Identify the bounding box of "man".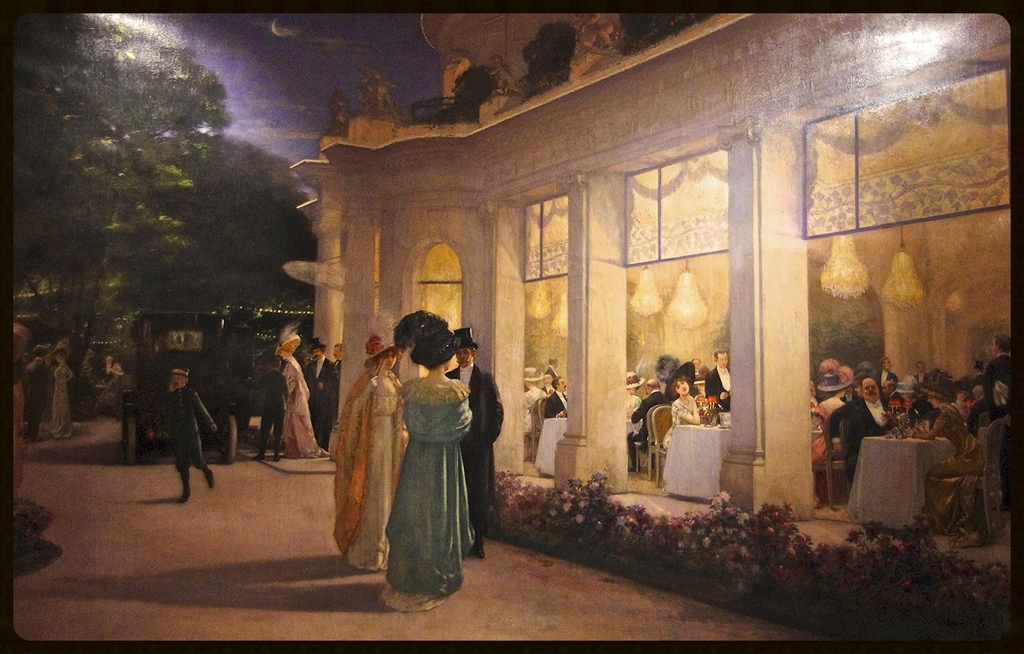
detection(700, 347, 740, 411).
